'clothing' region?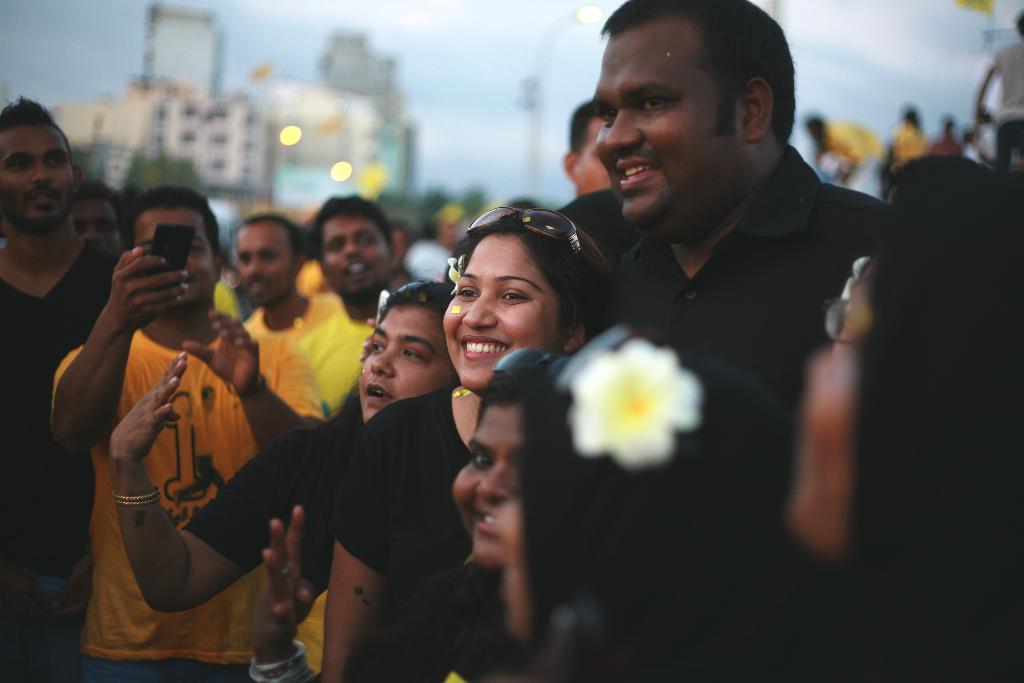
[x1=0, y1=239, x2=120, y2=579]
